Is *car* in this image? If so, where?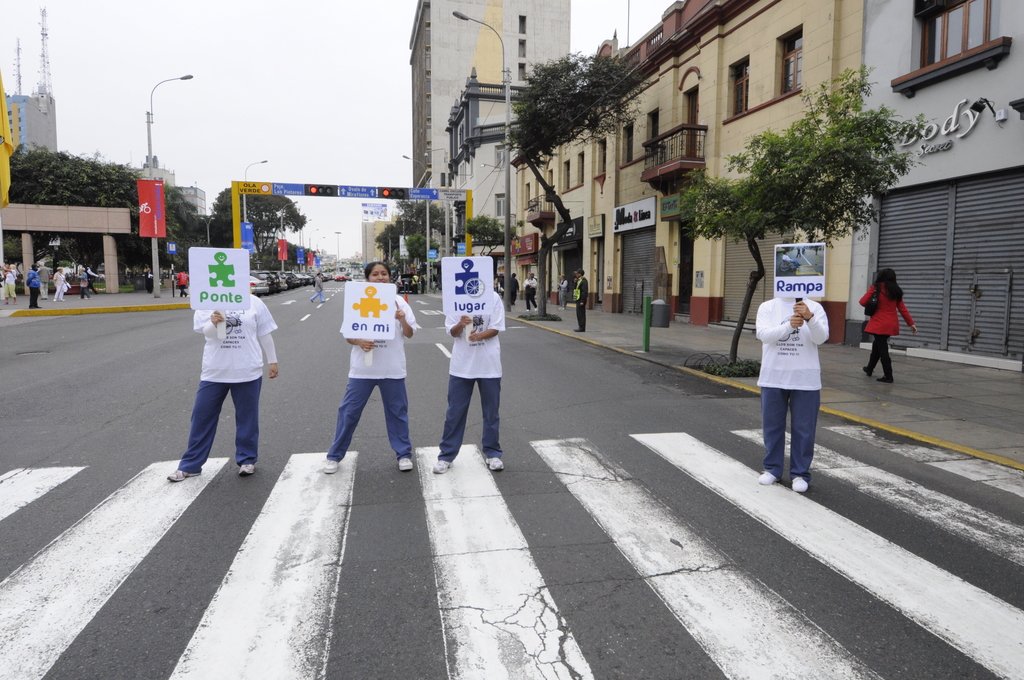
Yes, at bbox=(320, 273, 328, 282).
